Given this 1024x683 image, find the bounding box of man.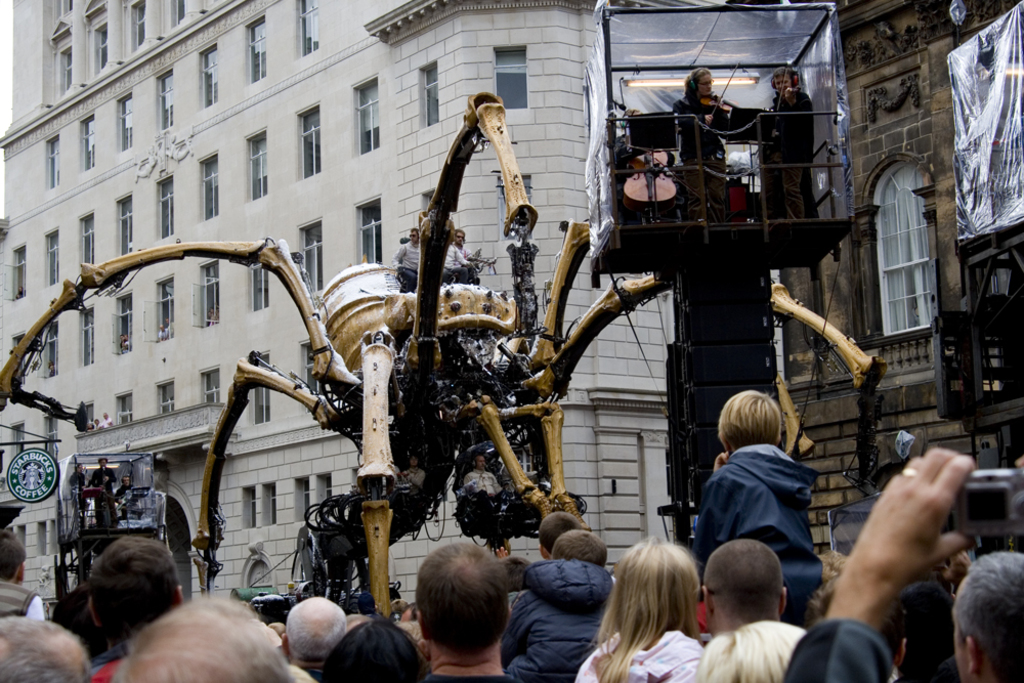
rect(84, 533, 180, 682).
